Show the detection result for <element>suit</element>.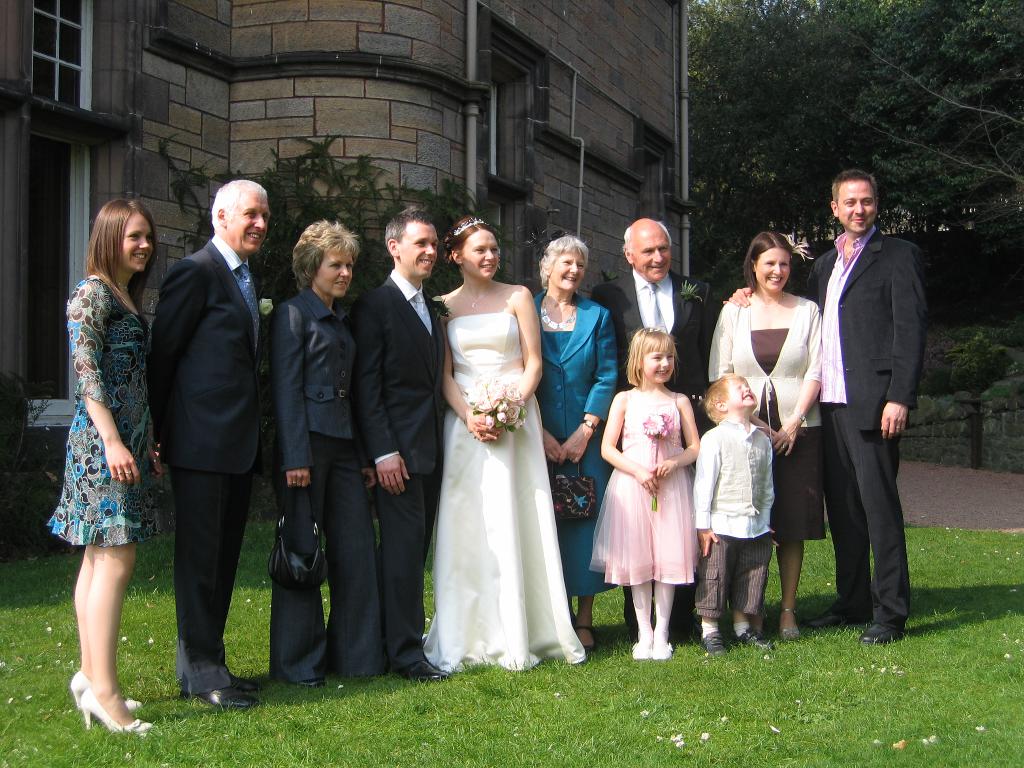
region(589, 269, 723, 627).
